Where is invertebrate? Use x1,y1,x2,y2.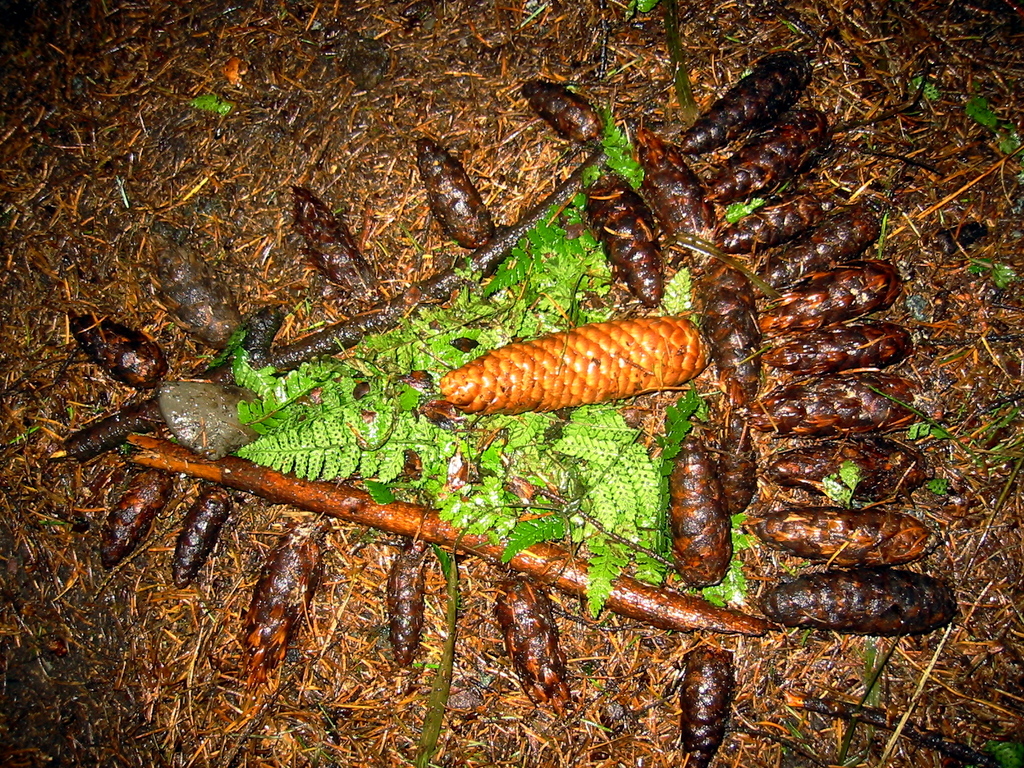
226,528,324,729.
